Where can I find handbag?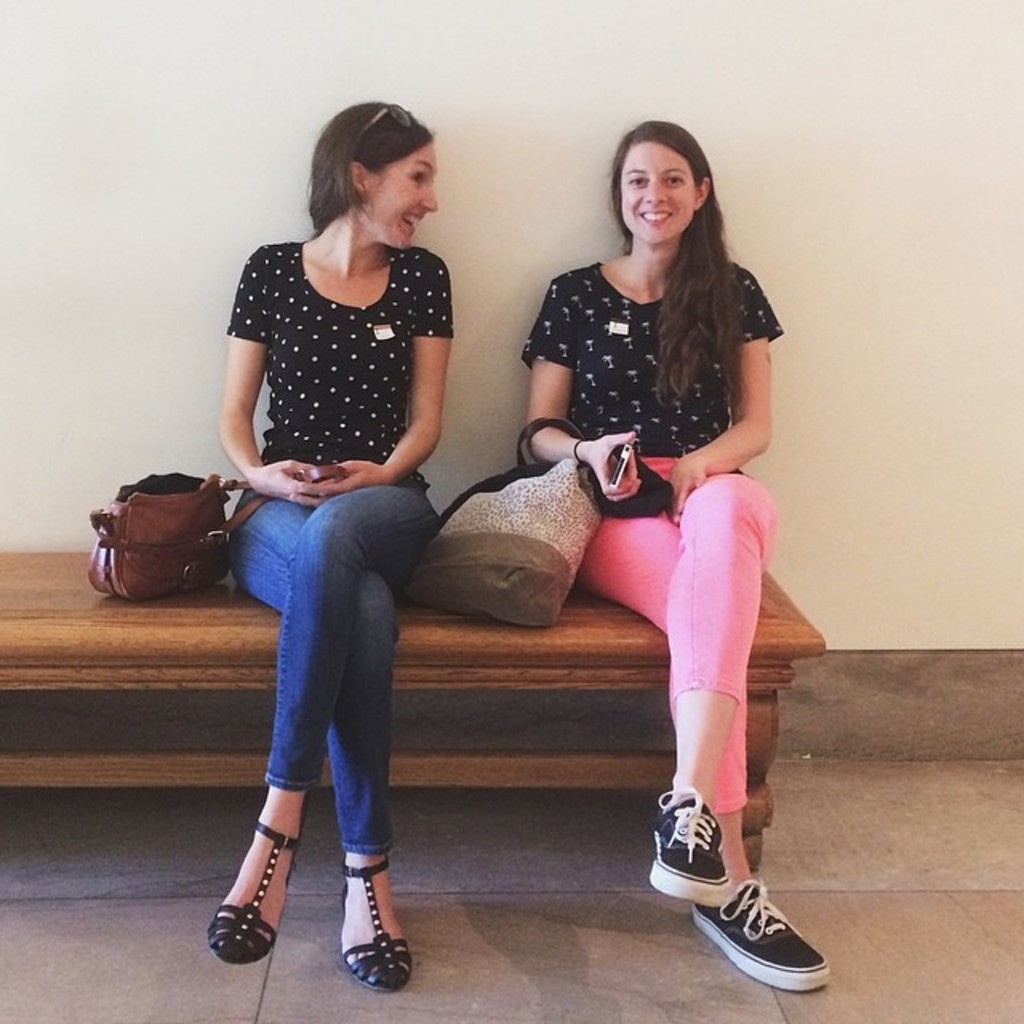
You can find it at 90 470 242 608.
